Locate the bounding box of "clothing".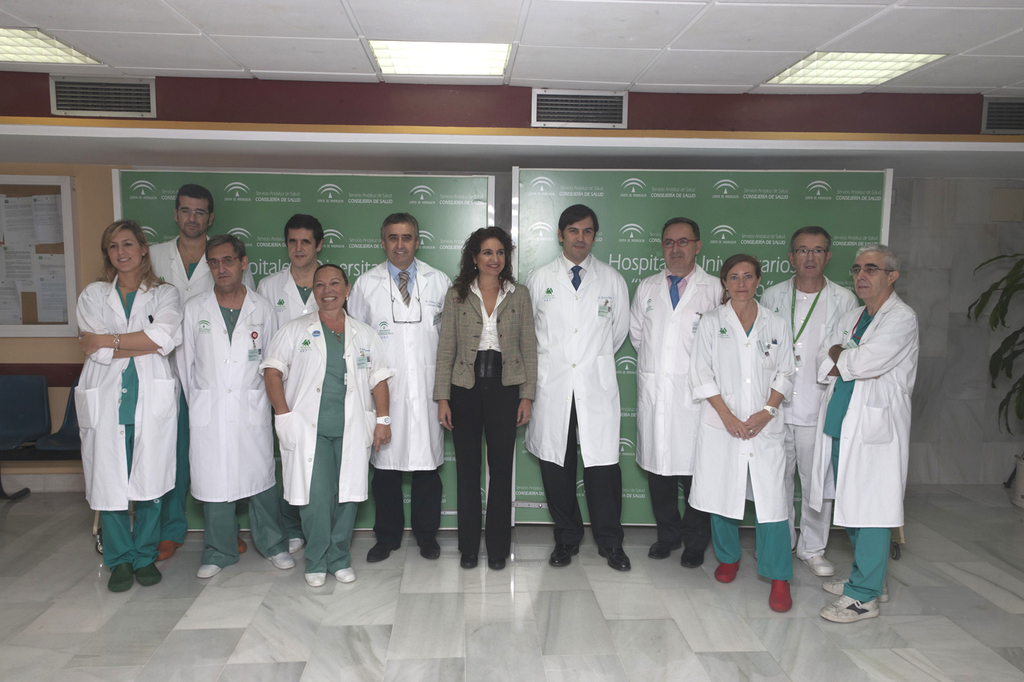
Bounding box: region(687, 295, 795, 582).
